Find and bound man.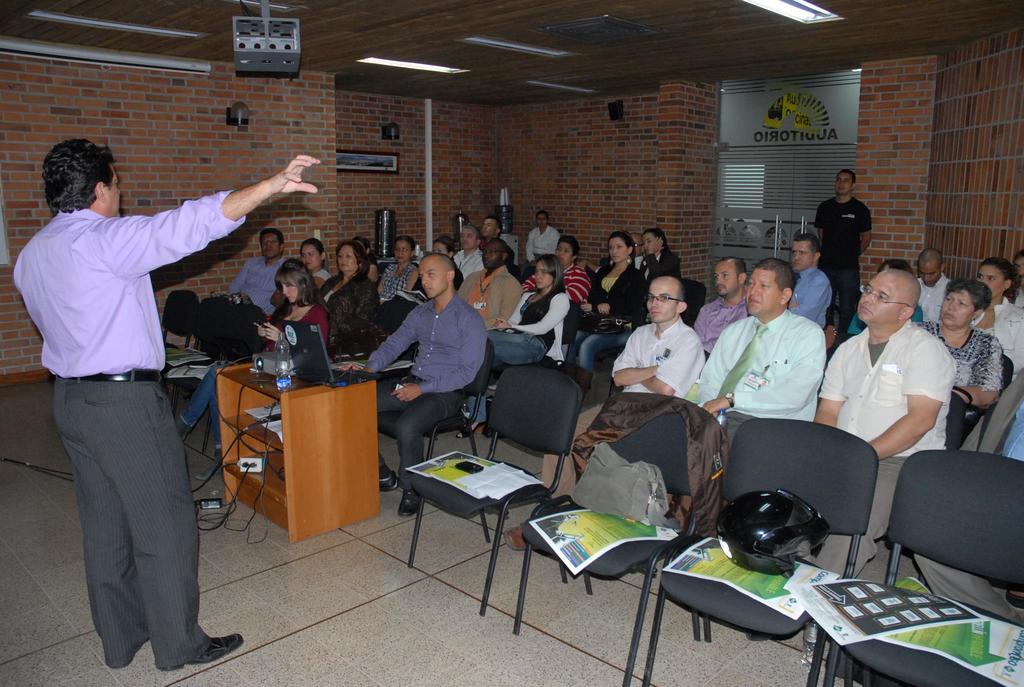
Bound: Rect(804, 268, 961, 579).
